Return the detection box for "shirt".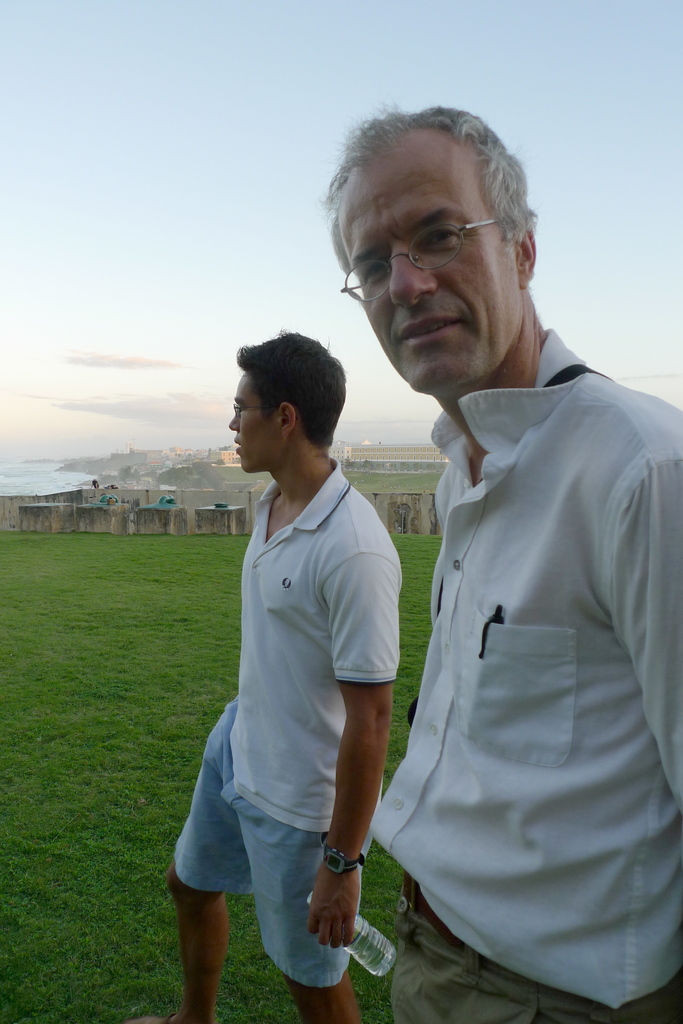
348 321 669 972.
